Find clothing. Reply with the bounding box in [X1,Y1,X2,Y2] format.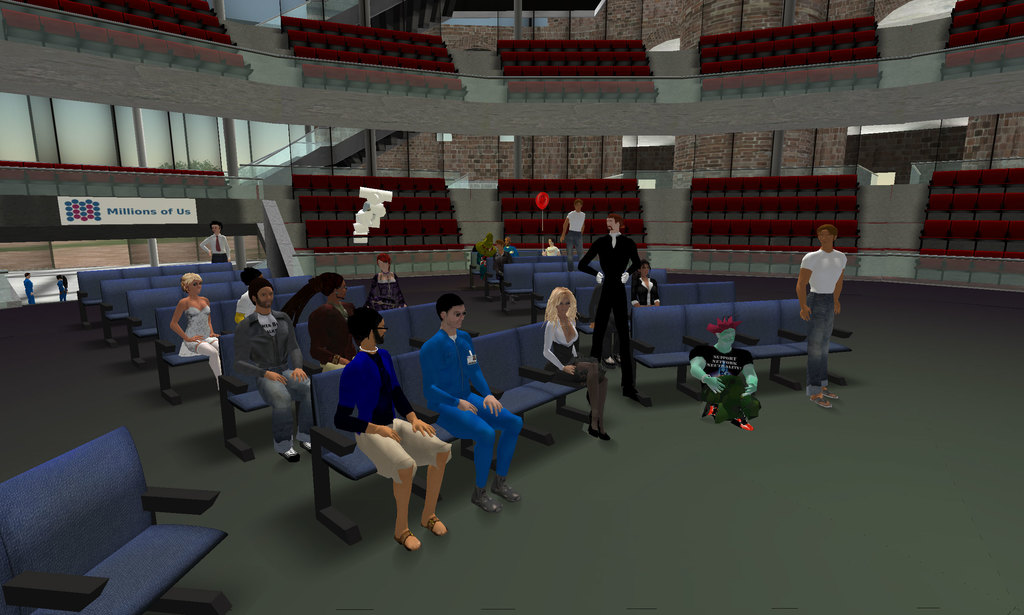
[799,250,851,293].
